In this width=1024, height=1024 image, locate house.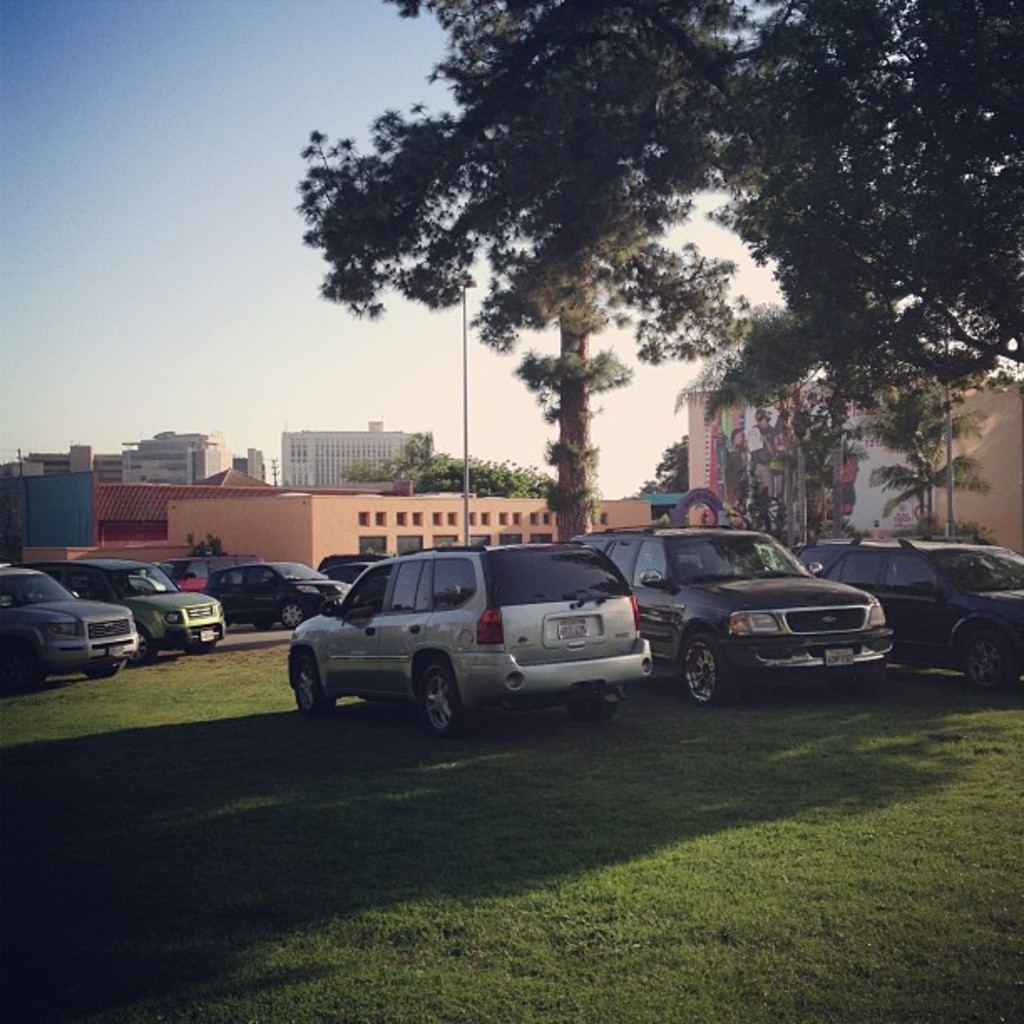
Bounding box: select_region(114, 428, 228, 484).
